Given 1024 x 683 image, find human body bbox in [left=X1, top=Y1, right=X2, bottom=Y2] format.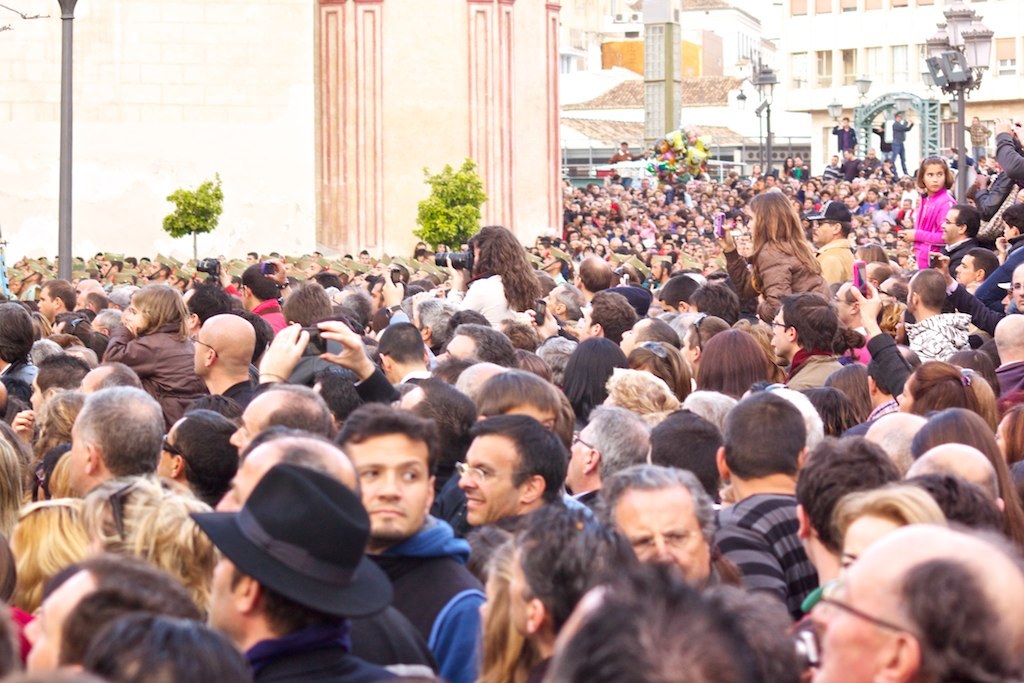
[left=1006, top=256, right=1023, bottom=315].
